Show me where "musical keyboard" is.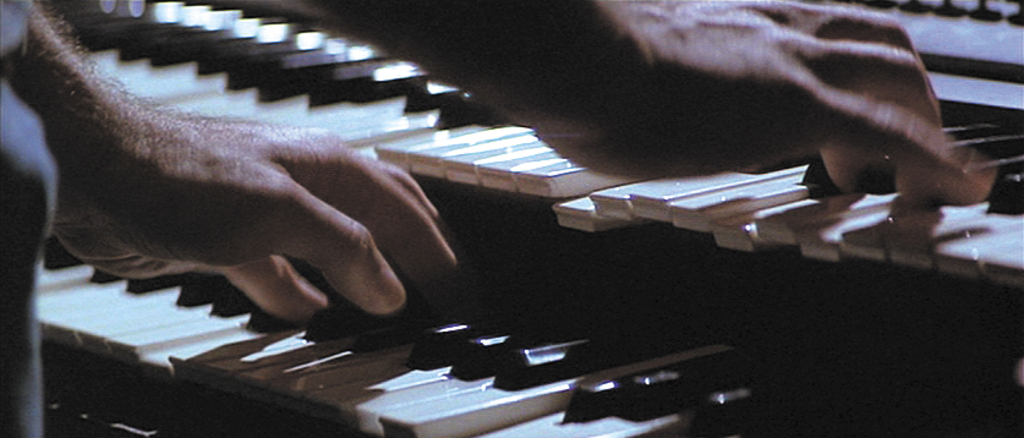
"musical keyboard" is at <region>59, 0, 1023, 291</region>.
